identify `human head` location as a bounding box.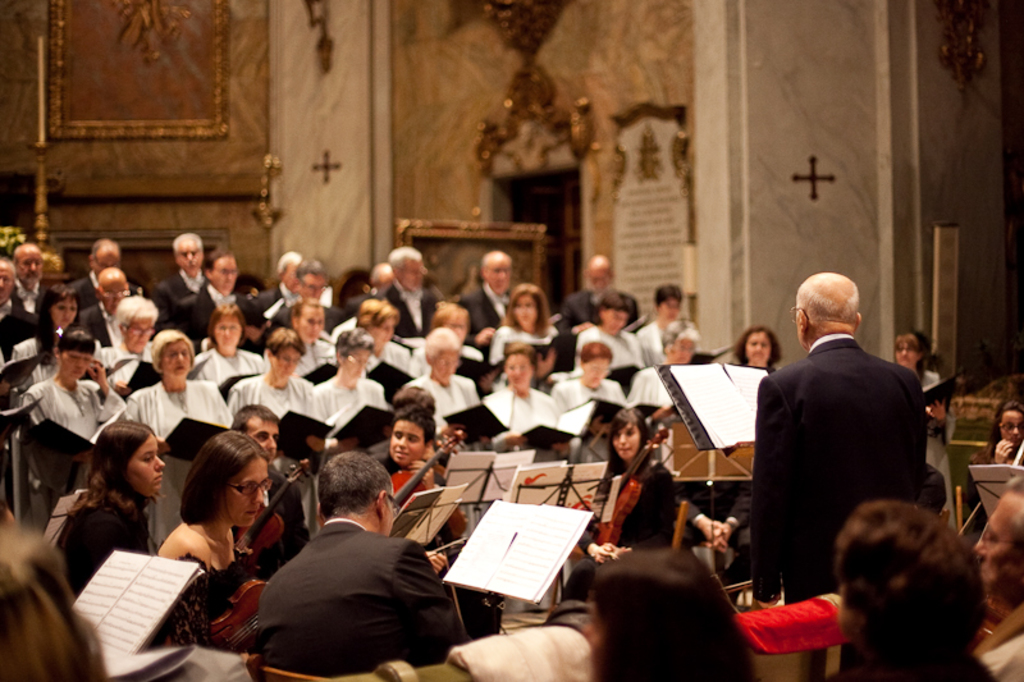
BBox(895, 333, 929, 361).
